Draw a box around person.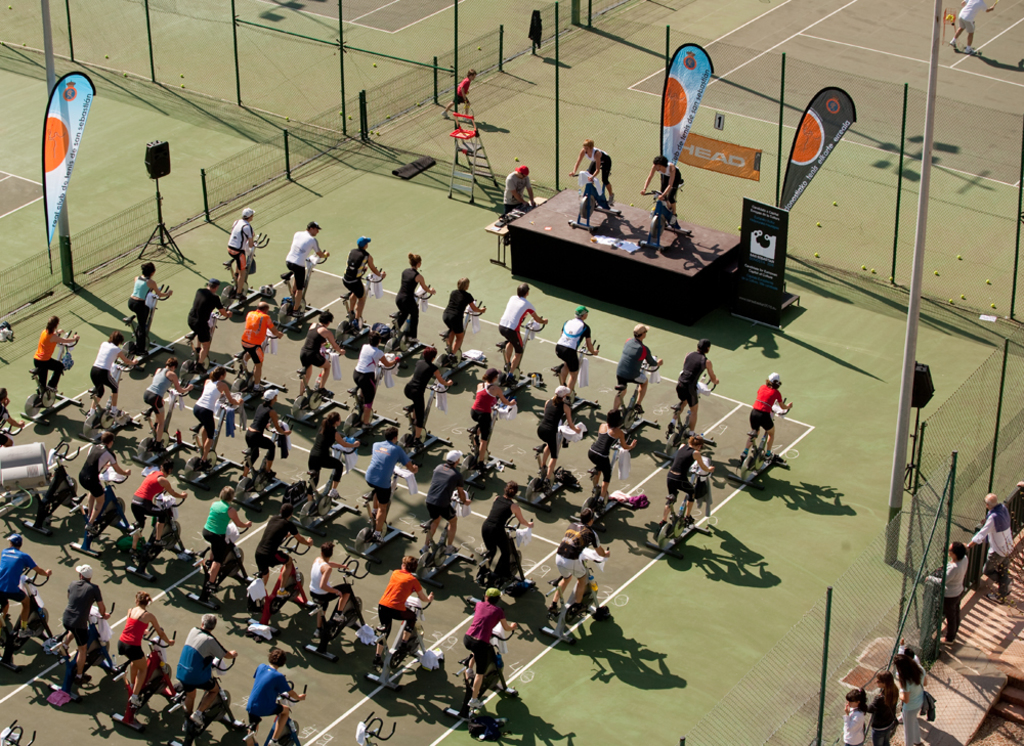
(224,206,256,298).
